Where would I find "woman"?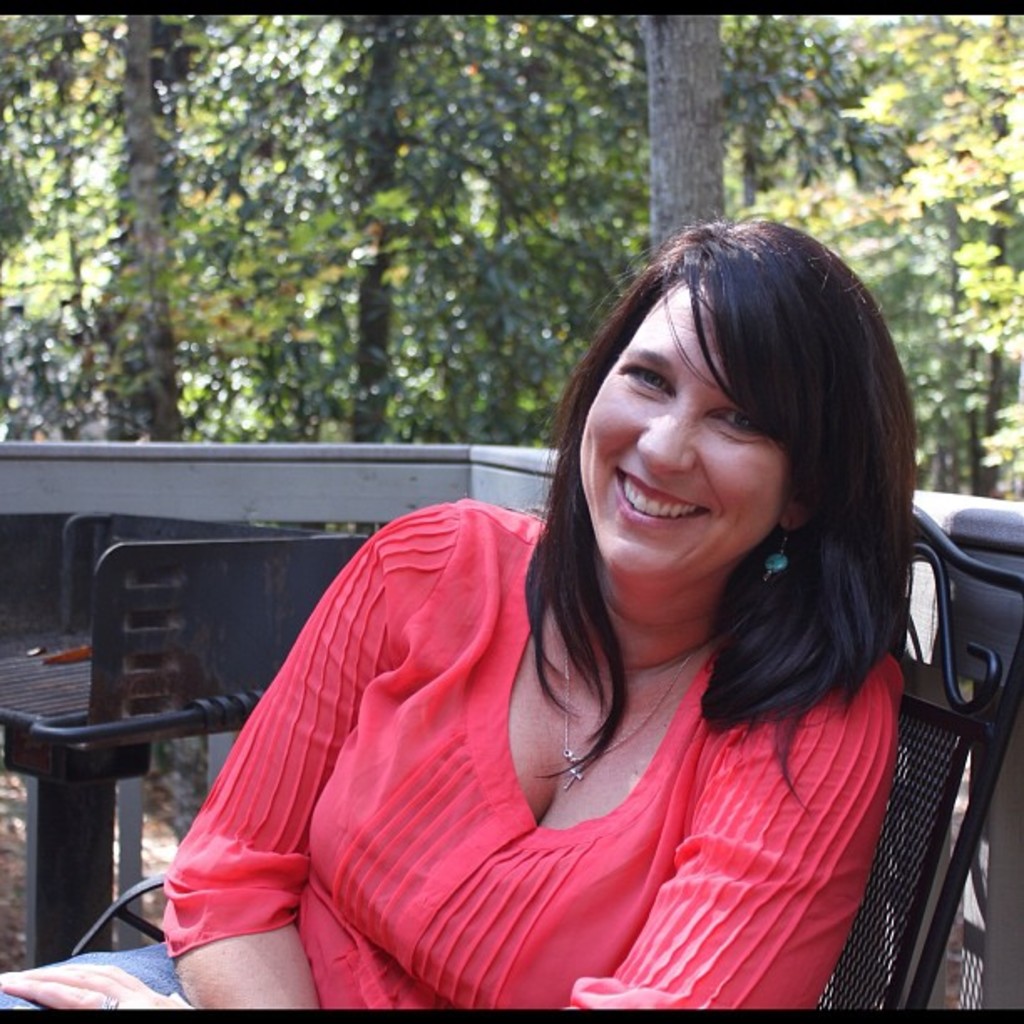
At 164, 229, 974, 1023.
